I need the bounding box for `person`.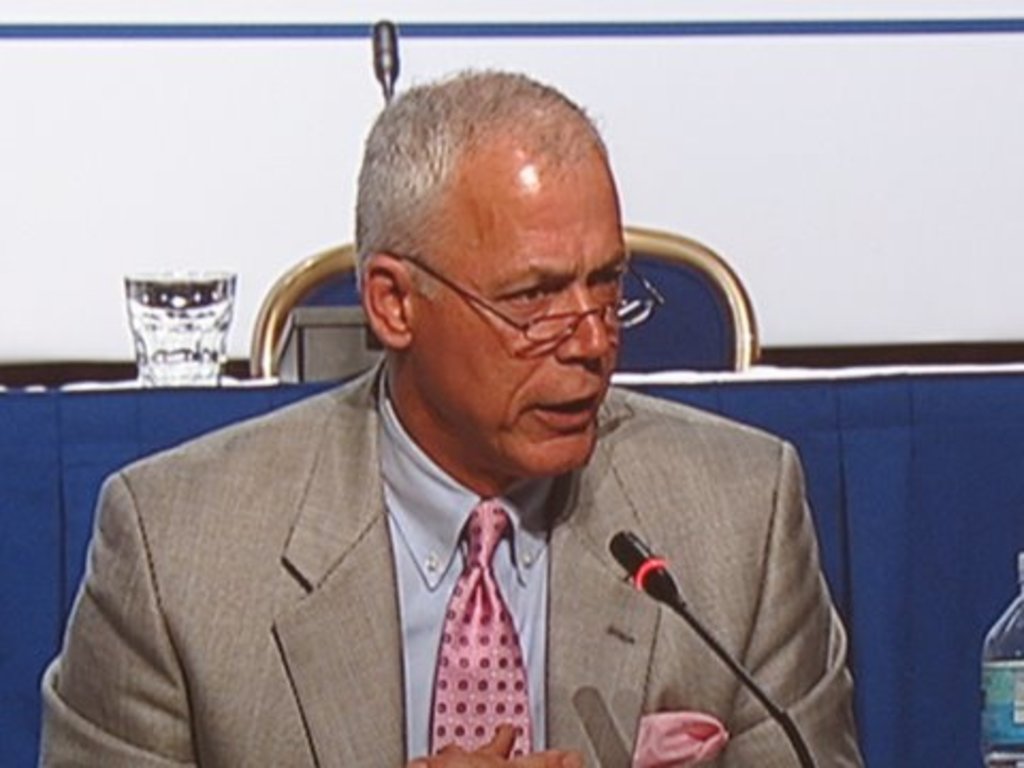
Here it is: <box>28,60,877,766</box>.
